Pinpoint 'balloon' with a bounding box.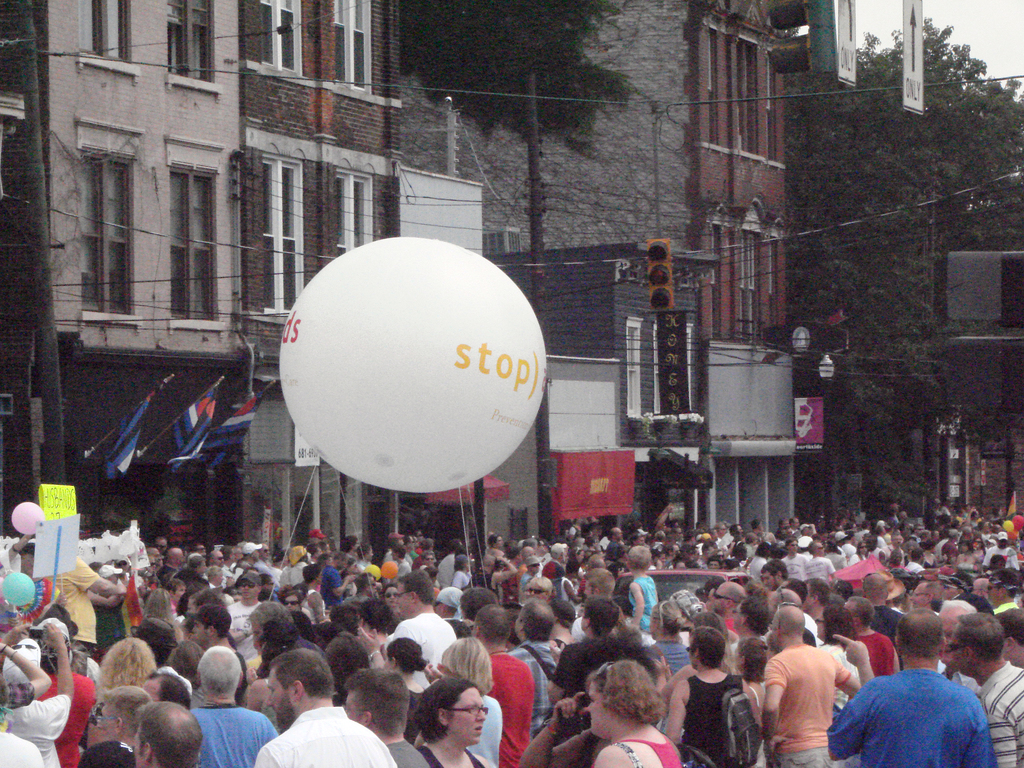
278:237:548:493.
